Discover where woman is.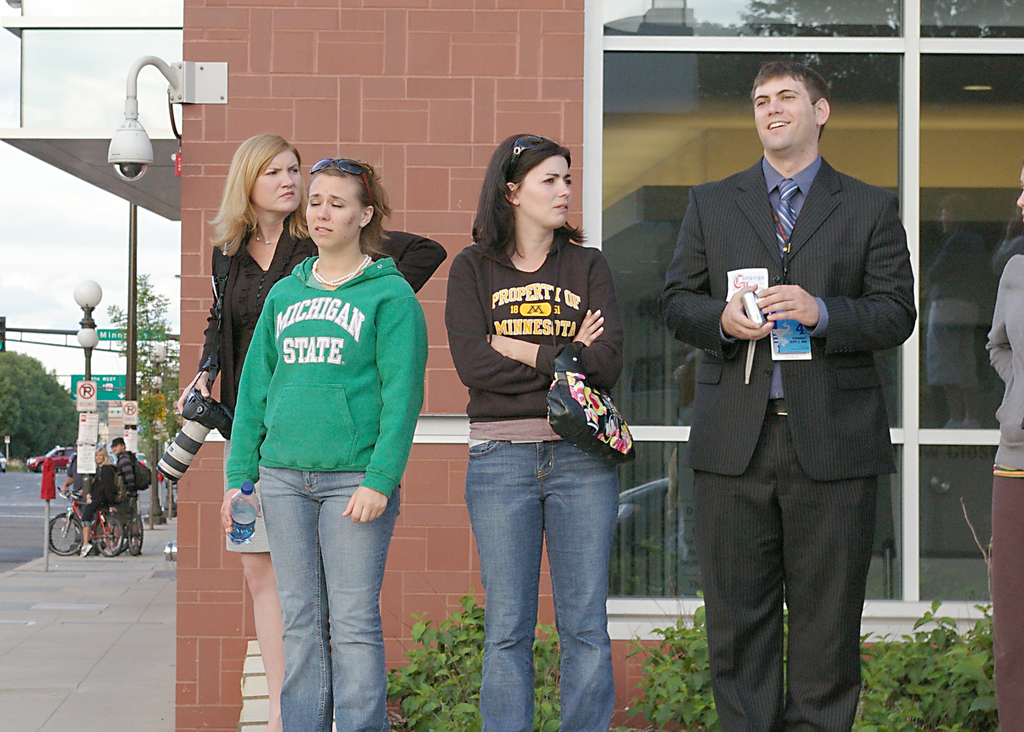
Discovered at [445, 132, 621, 731].
